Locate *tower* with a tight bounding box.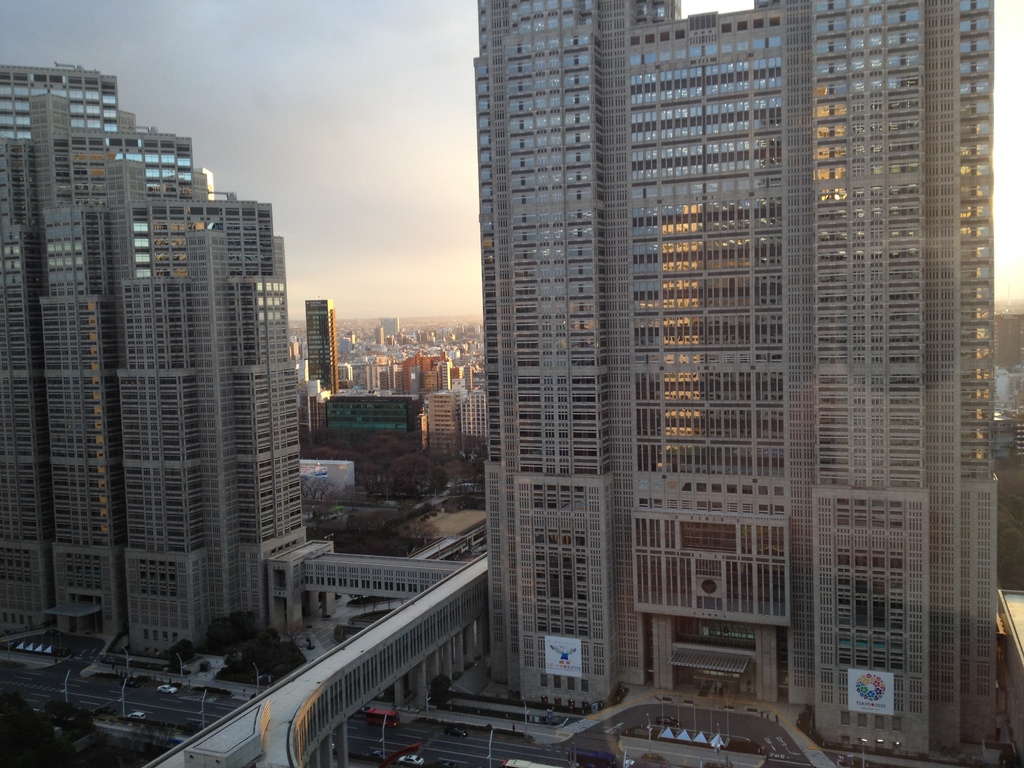
(x1=416, y1=378, x2=467, y2=465).
